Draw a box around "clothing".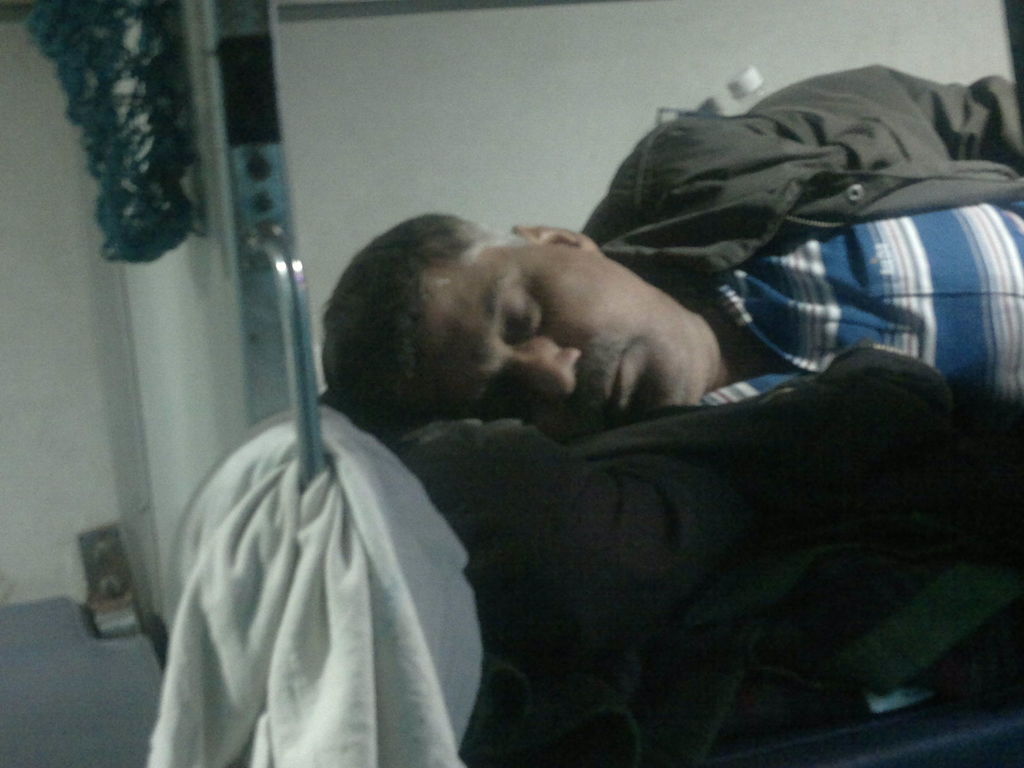
pyautogui.locateOnScreen(501, 28, 1023, 452).
